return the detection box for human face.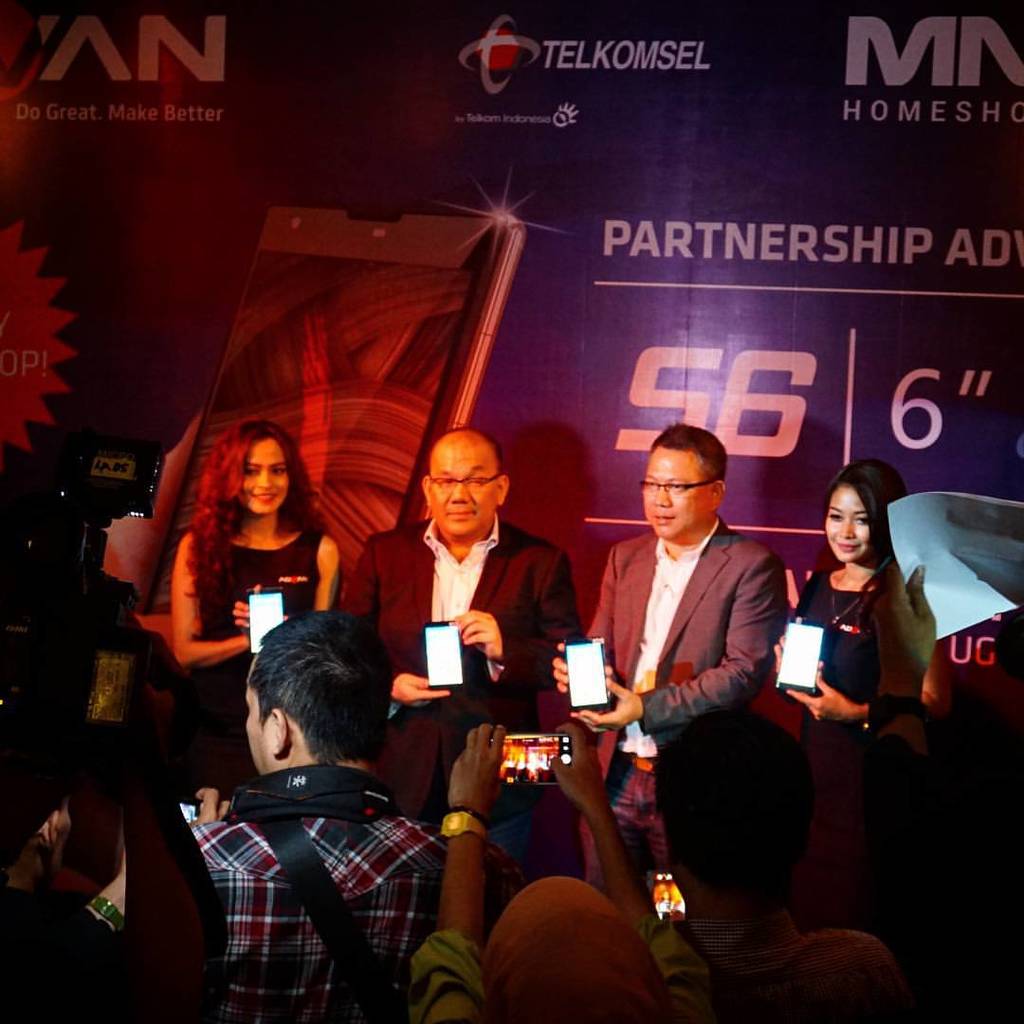
{"x1": 244, "y1": 434, "x2": 291, "y2": 512}.
